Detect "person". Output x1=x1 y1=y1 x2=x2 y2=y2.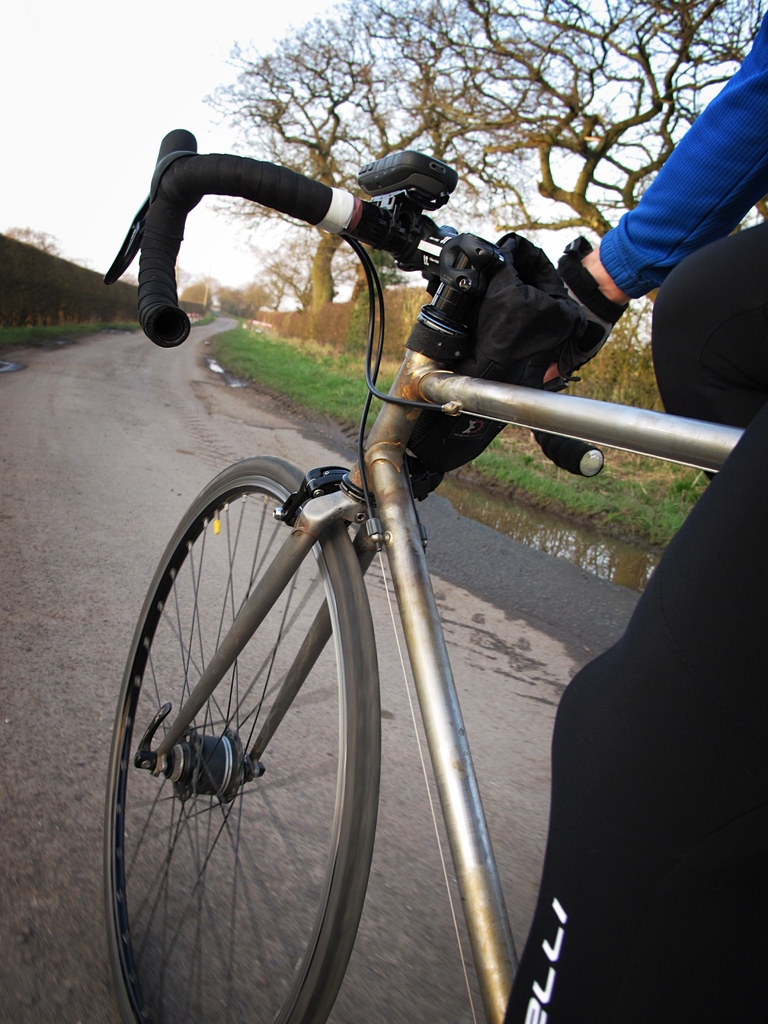
x1=515 y1=3 x2=767 y2=1023.
